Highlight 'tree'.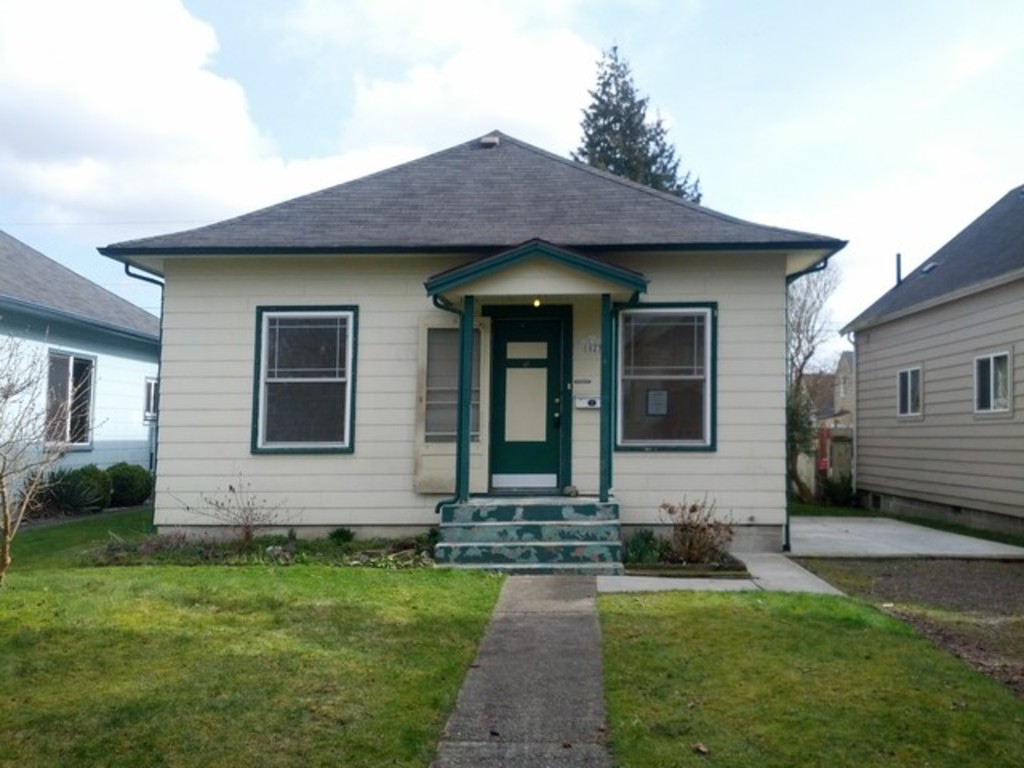
Highlighted region: 107,461,154,504.
